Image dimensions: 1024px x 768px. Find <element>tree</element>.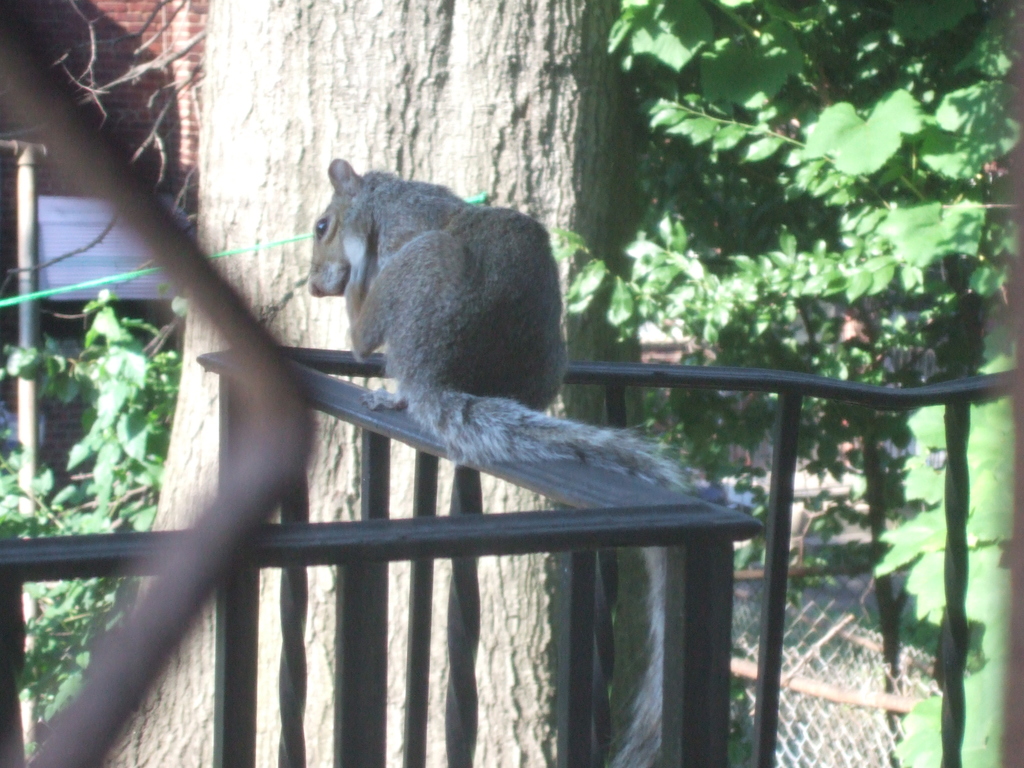
<region>620, 0, 1023, 684</region>.
